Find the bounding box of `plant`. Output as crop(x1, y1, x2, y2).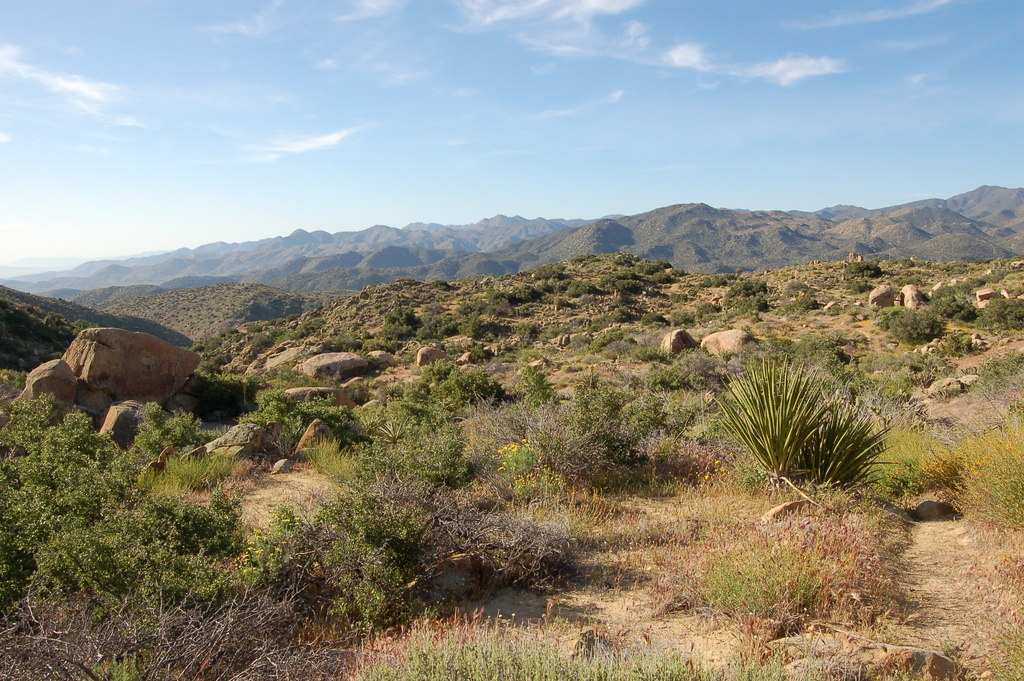
crop(929, 403, 1023, 534).
